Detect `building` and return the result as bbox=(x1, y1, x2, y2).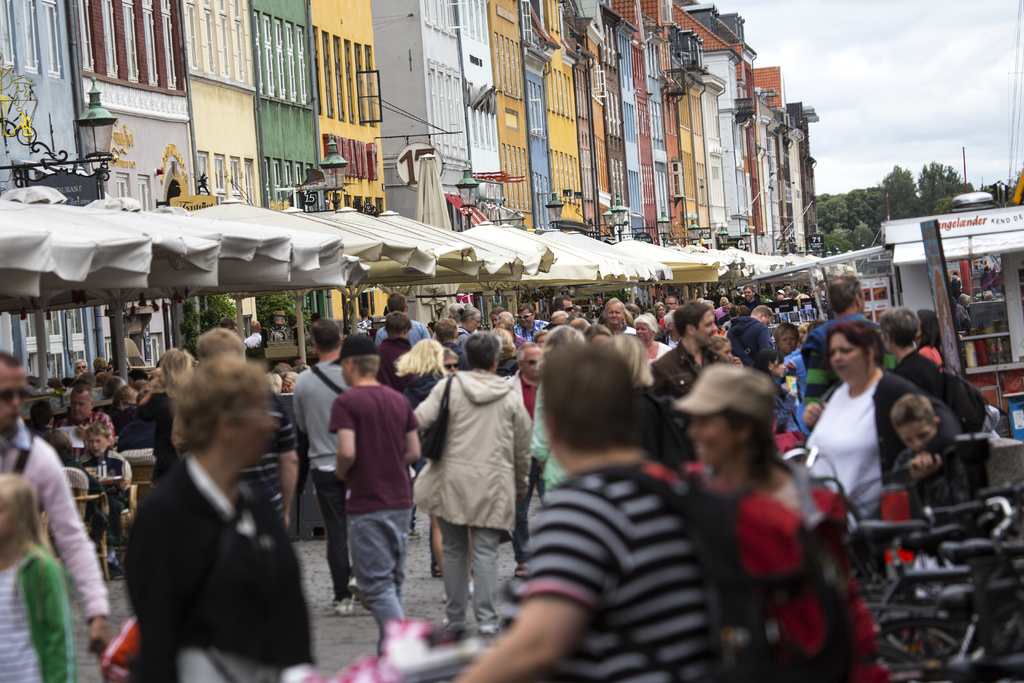
bbox=(515, 0, 559, 242).
